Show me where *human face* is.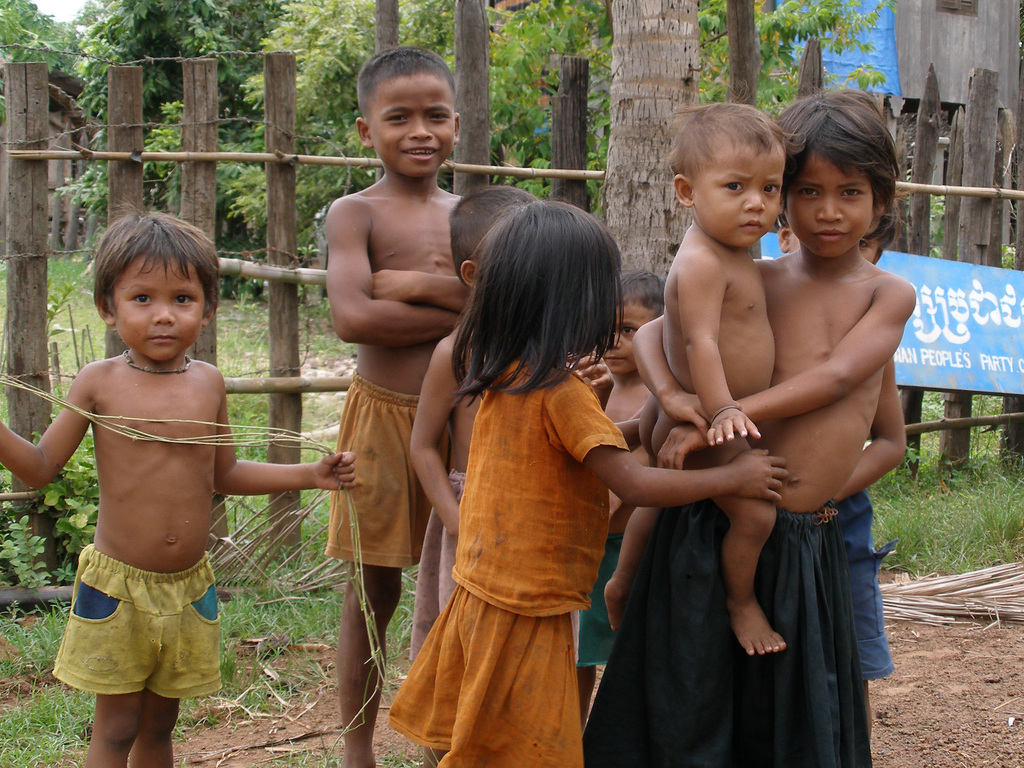
*human face* is at 856, 237, 878, 260.
